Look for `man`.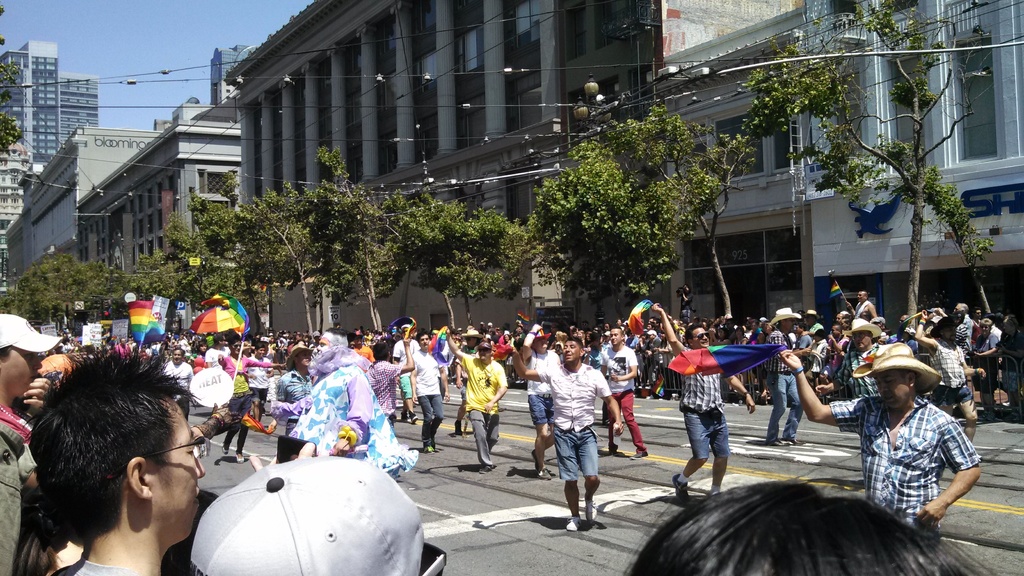
Found: 510/335/623/531.
